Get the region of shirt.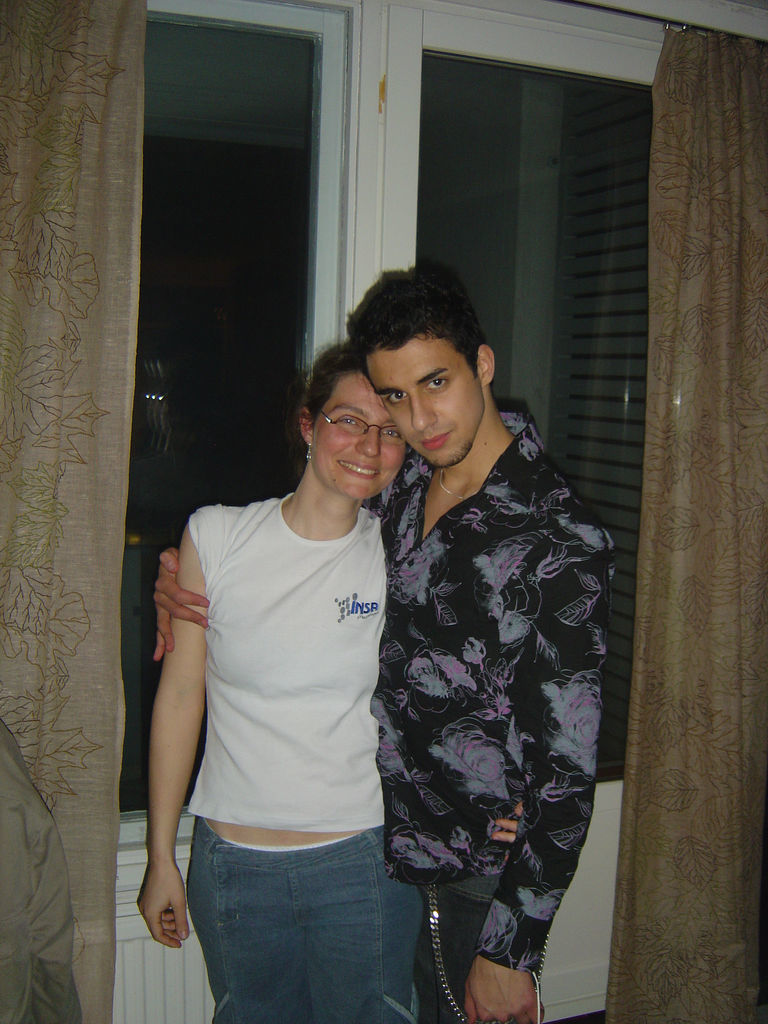
<bbox>368, 398, 614, 968</bbox>.
